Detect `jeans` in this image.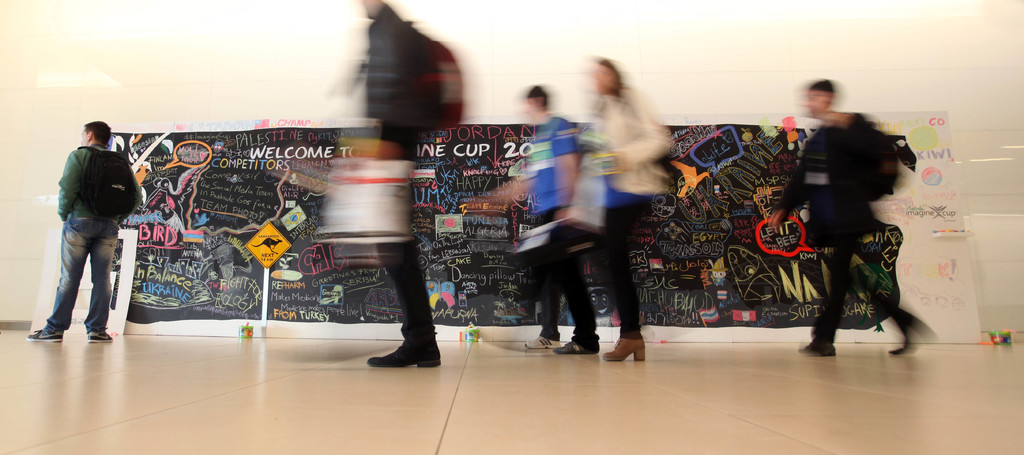
Detection: (x1=806, y1=235, x2=910, y2=334).
